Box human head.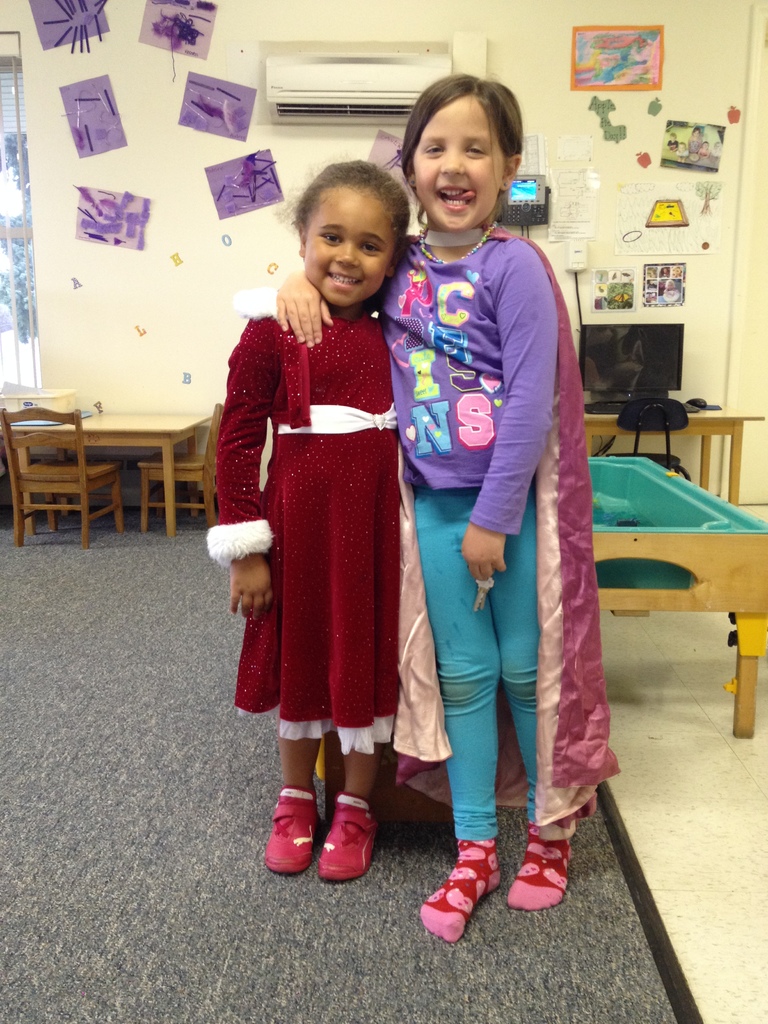
x1=294 y1=158 x2=410 y2=310.
